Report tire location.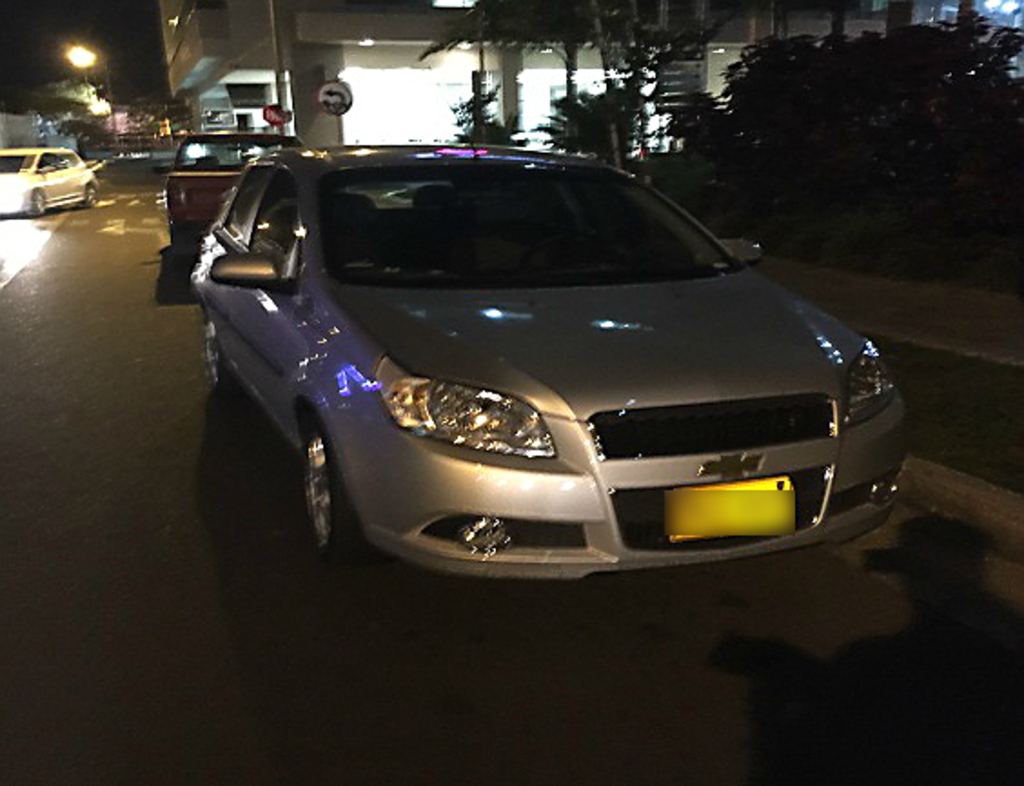
Report: (x1=22, y1=189, x2=51, y2=218).
